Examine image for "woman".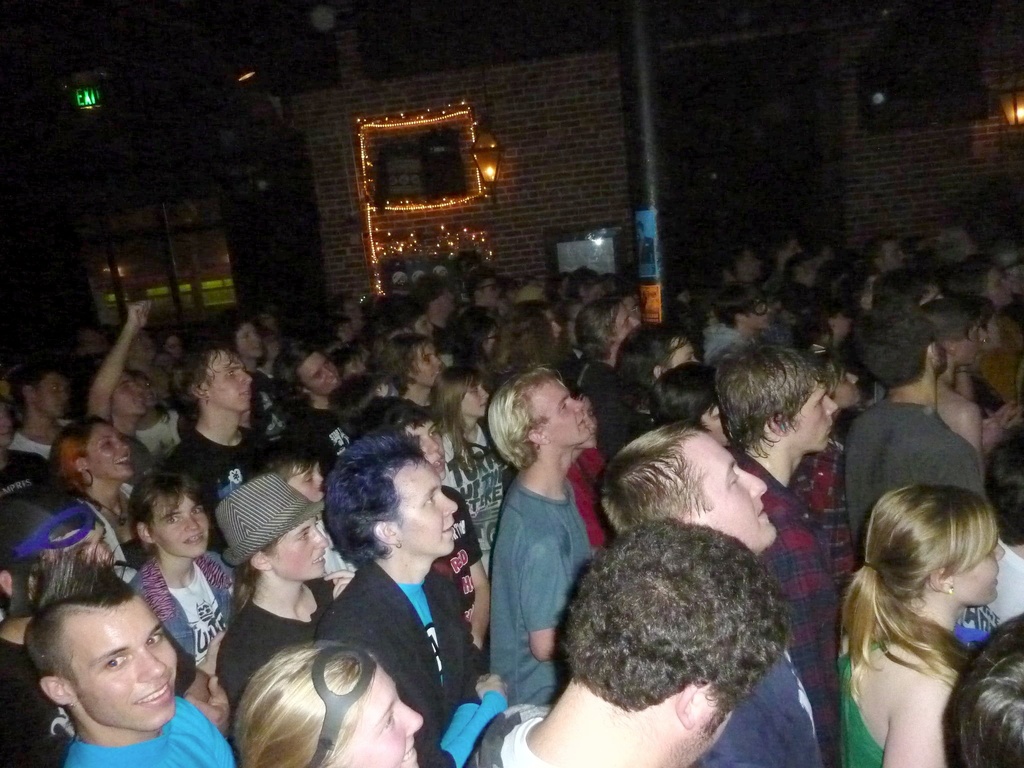
Examination result: Rect(131, 470, 233, 669).
